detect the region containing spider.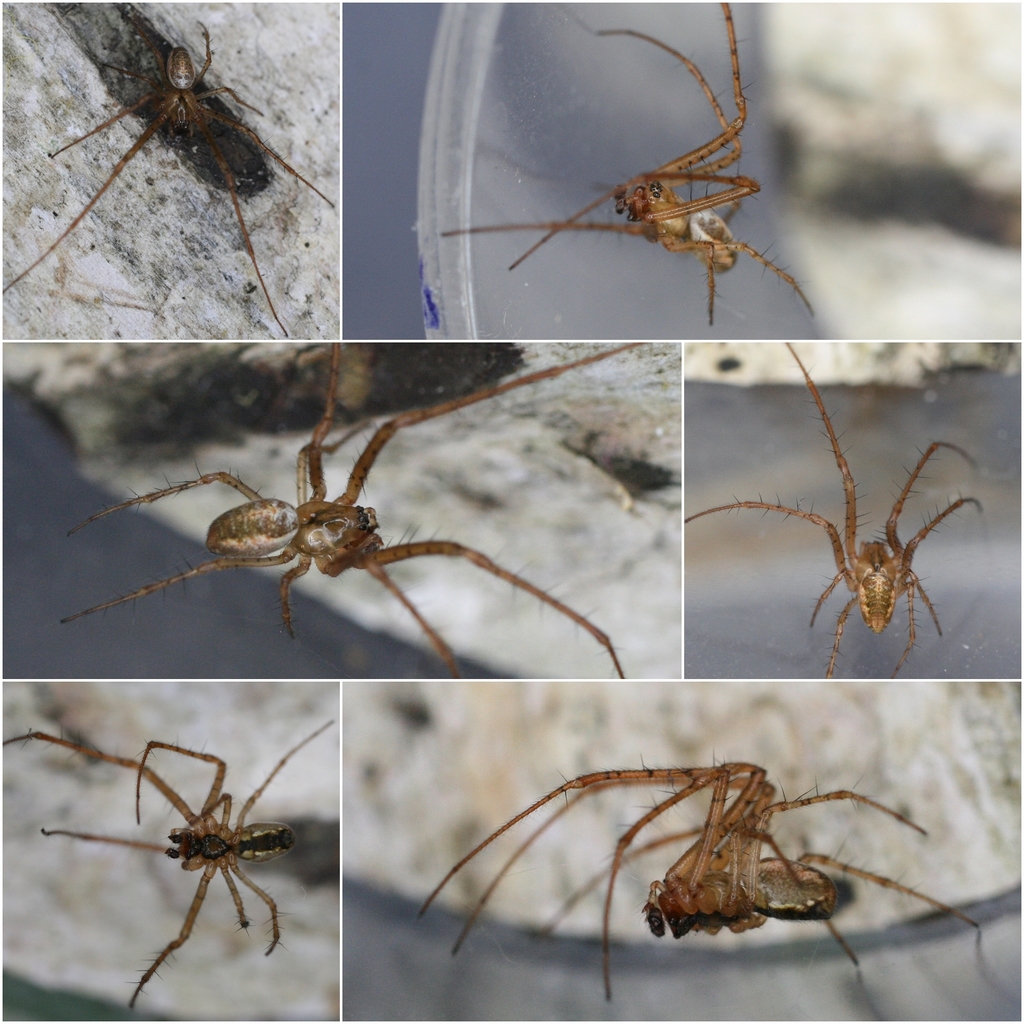
bbox(440, 0, 817, 331).
